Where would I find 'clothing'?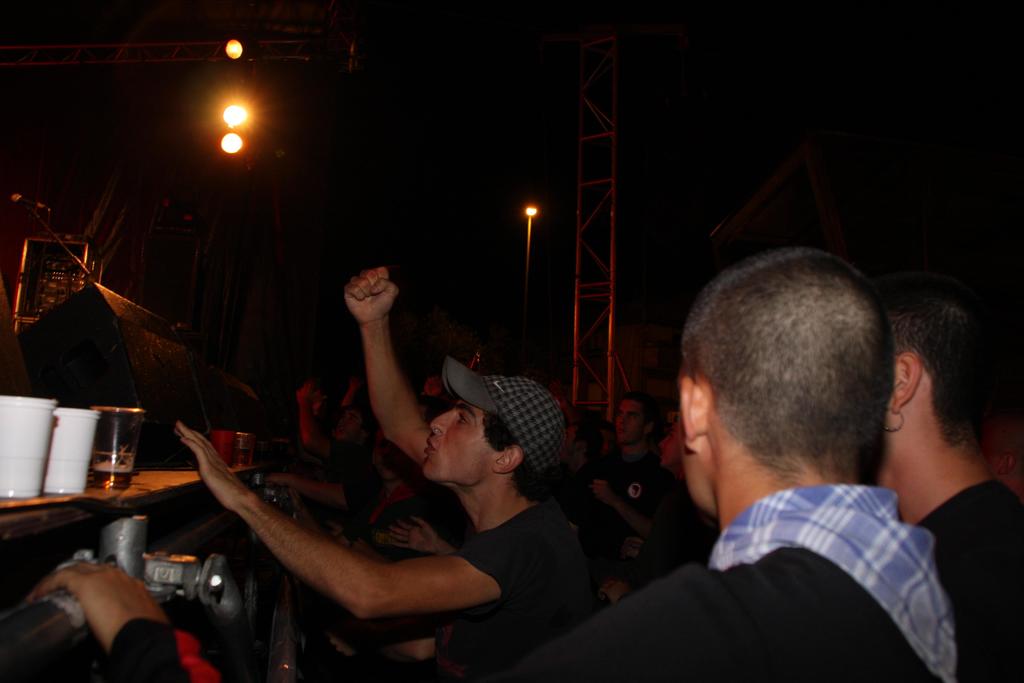
At [583,454,673,571].
